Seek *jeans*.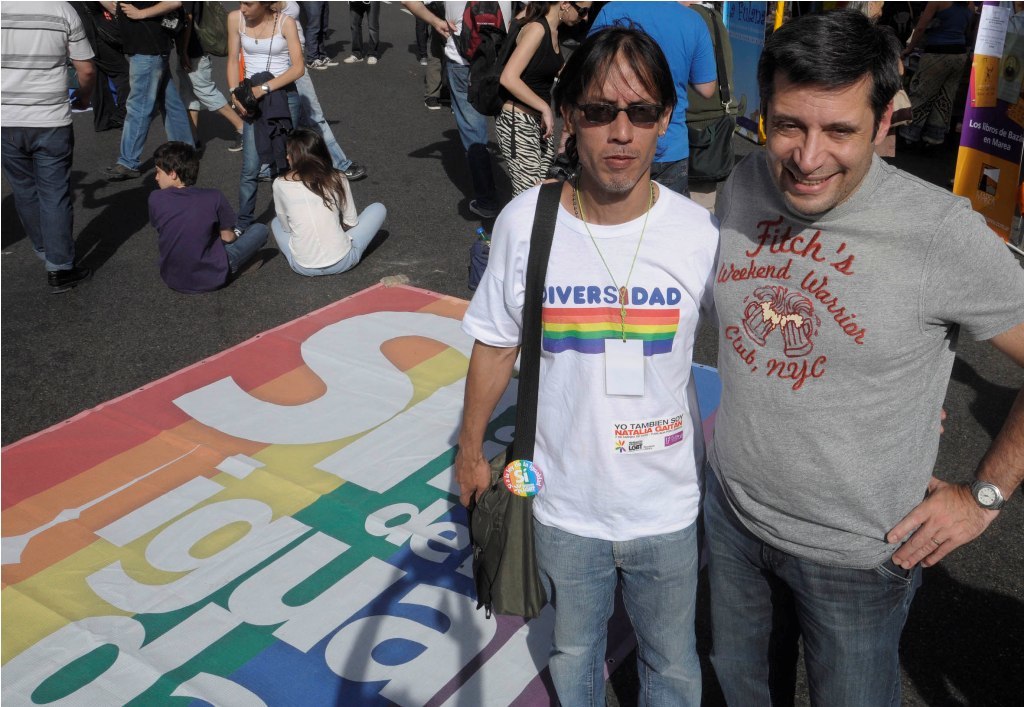
region(286, 67, 351, 183).
